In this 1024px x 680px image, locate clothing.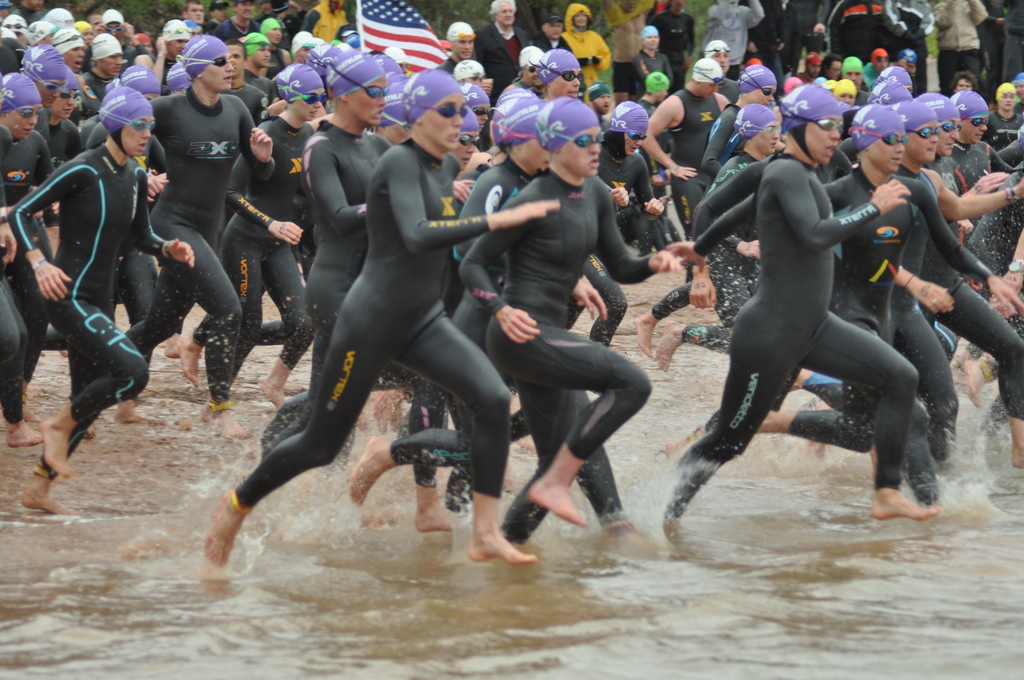
Bounding box: 693/146/753/279.
